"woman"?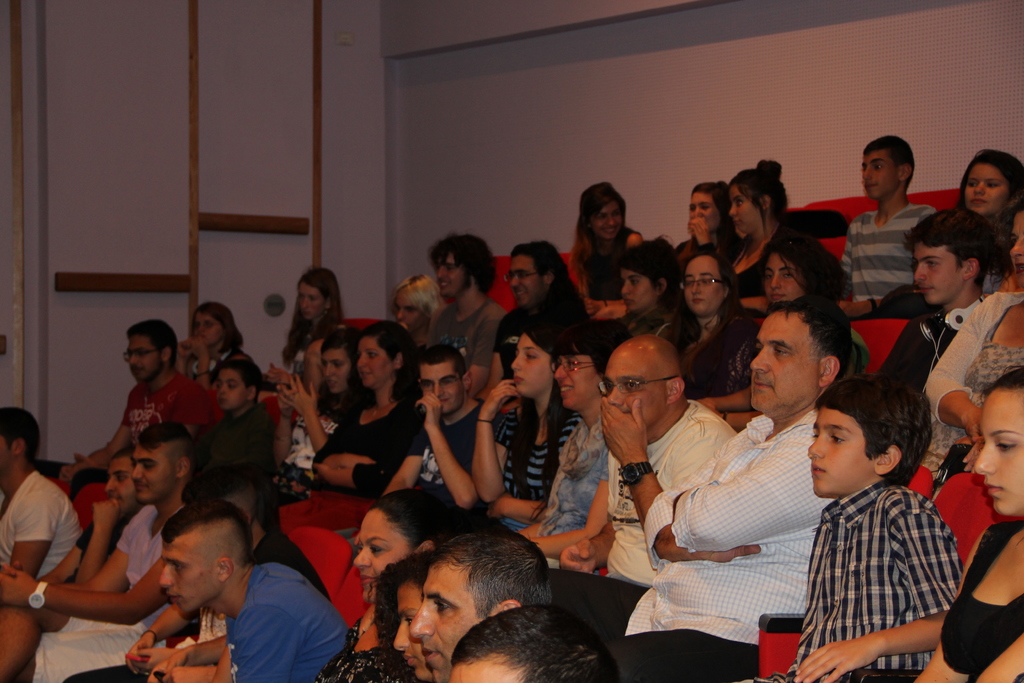
[x1=922, y1=197, x2=1023, y2=490]
